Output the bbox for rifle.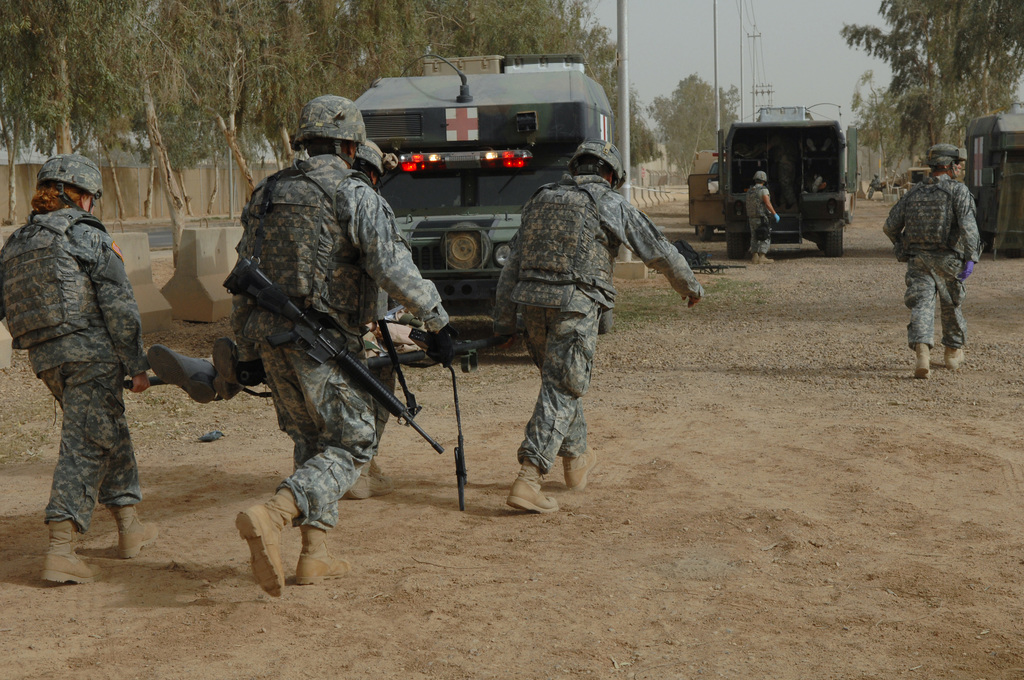
crop(692, 260, 752, 277).
